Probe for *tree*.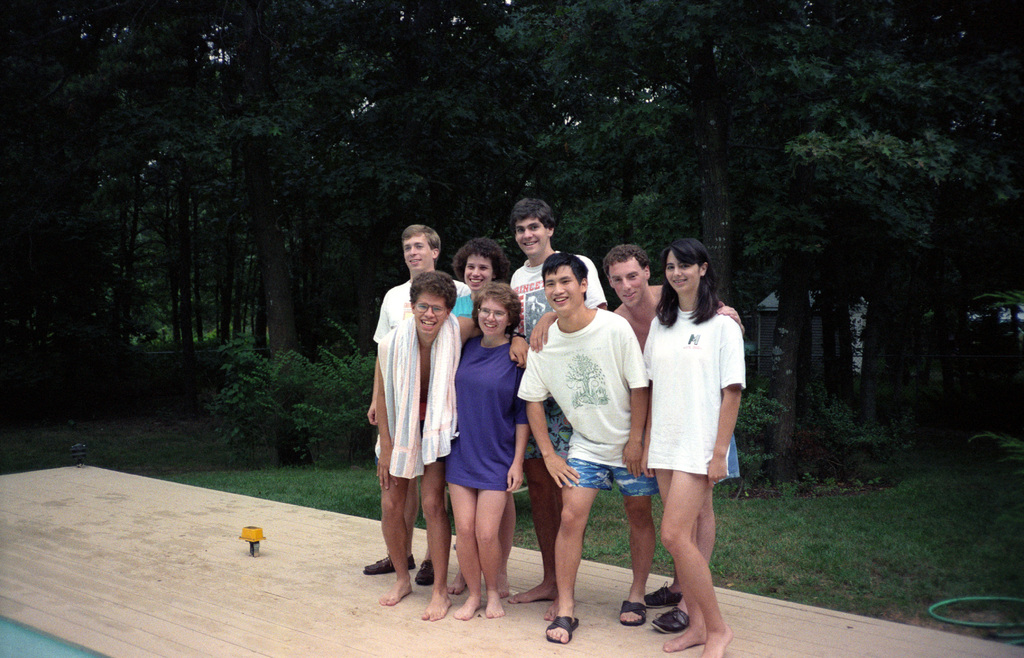
Probe result: (left=31, top=70, right=328, bottom=397).
